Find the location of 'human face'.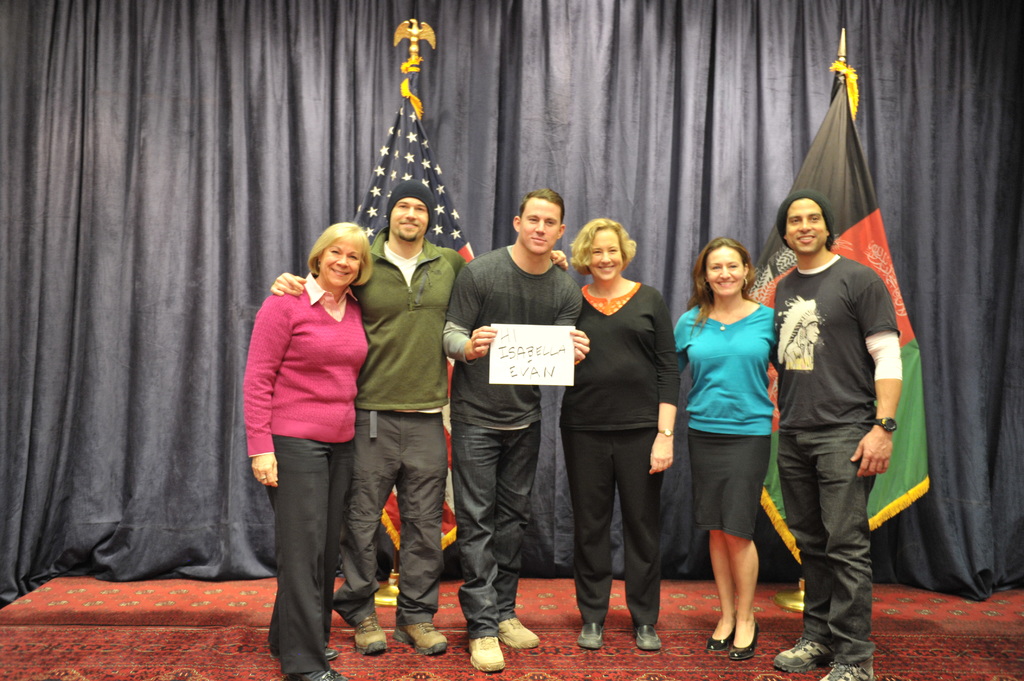
Location: {"x1": 588, "y1": 229, "x2": 625, "y2": 282}.
